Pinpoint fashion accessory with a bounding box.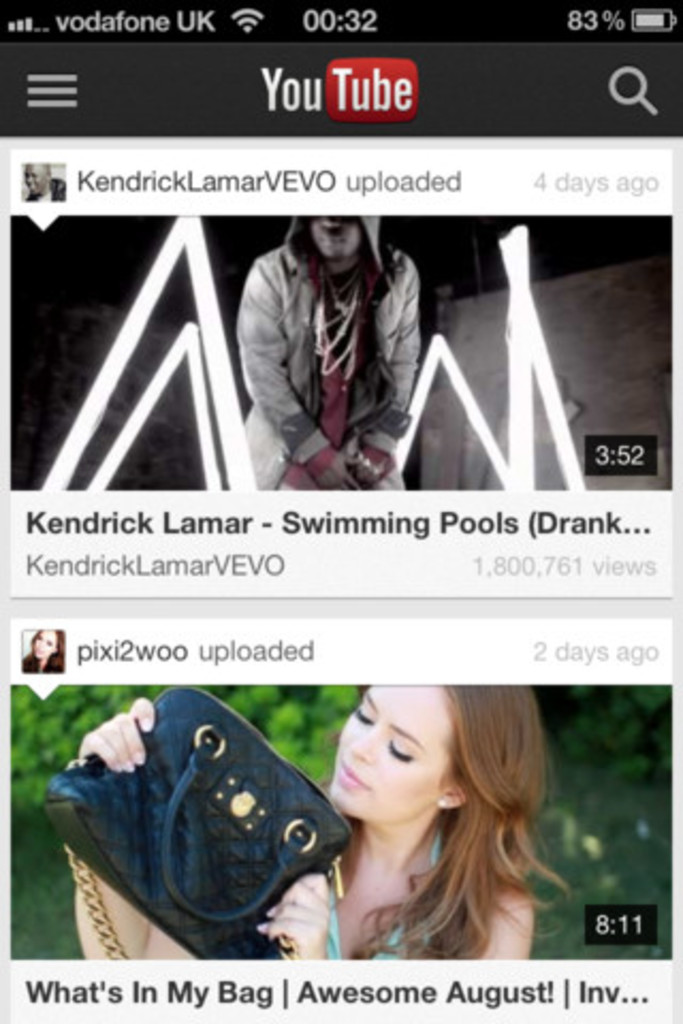
region(312, 260, 367, 390).
